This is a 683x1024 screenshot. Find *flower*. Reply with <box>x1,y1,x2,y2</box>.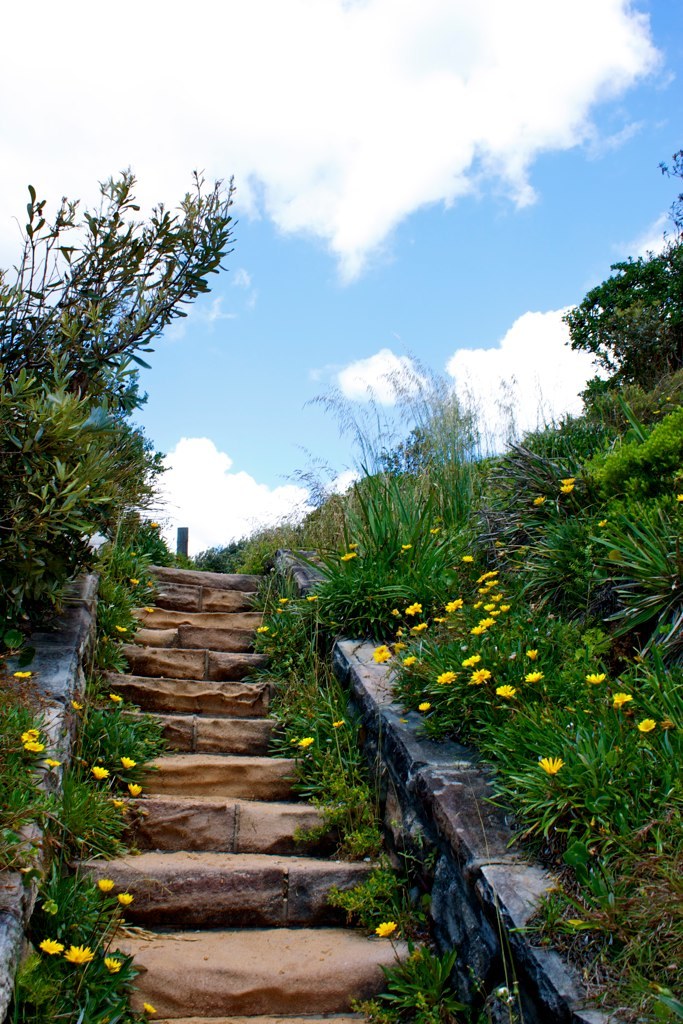
<box>532,490,547,510</box>.
